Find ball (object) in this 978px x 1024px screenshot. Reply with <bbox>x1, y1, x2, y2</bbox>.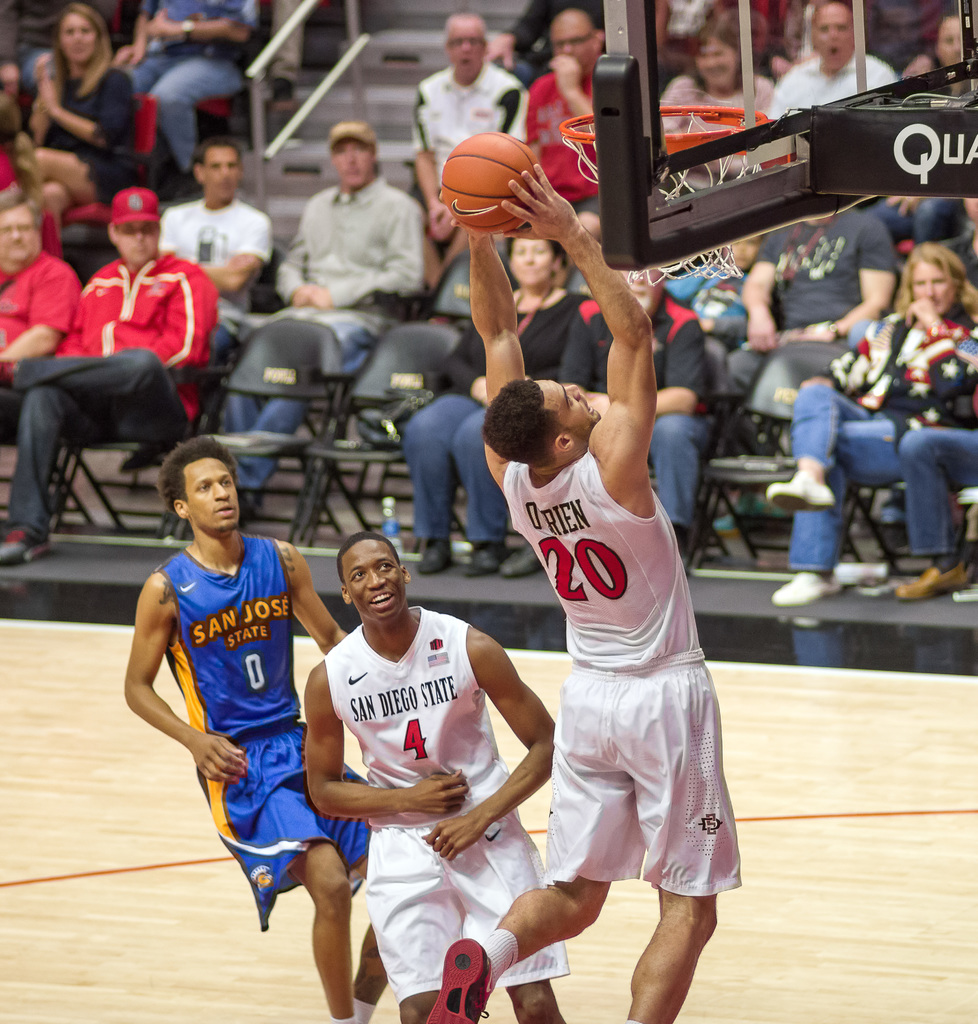
<bbox>438, 129, 534, 236</bbox>.
